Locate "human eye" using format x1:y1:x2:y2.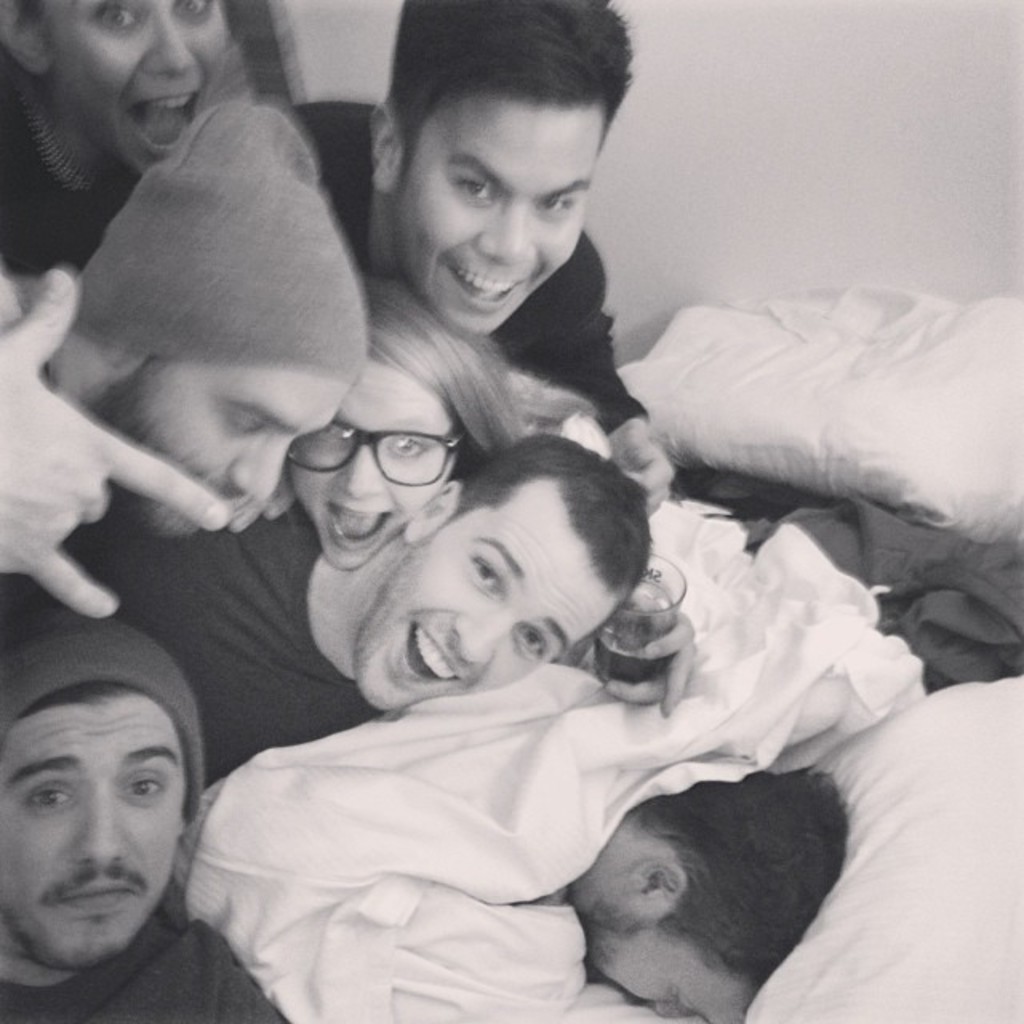
677:990:694:1016.
